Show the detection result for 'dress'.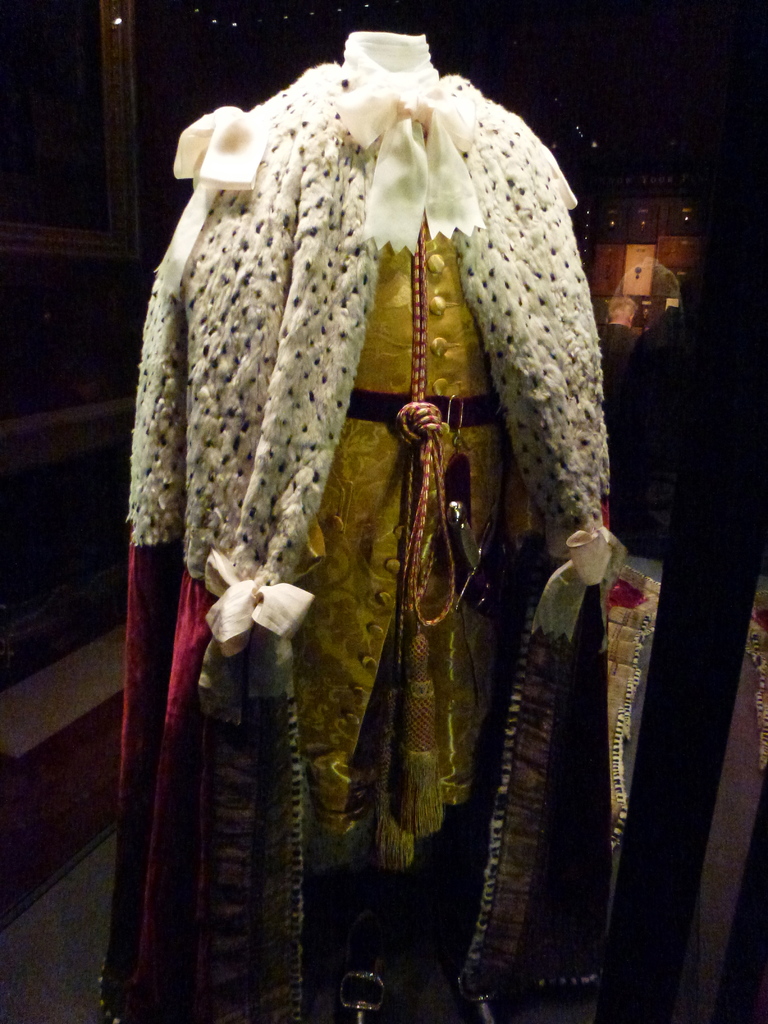
301, 230, 541, 872.
